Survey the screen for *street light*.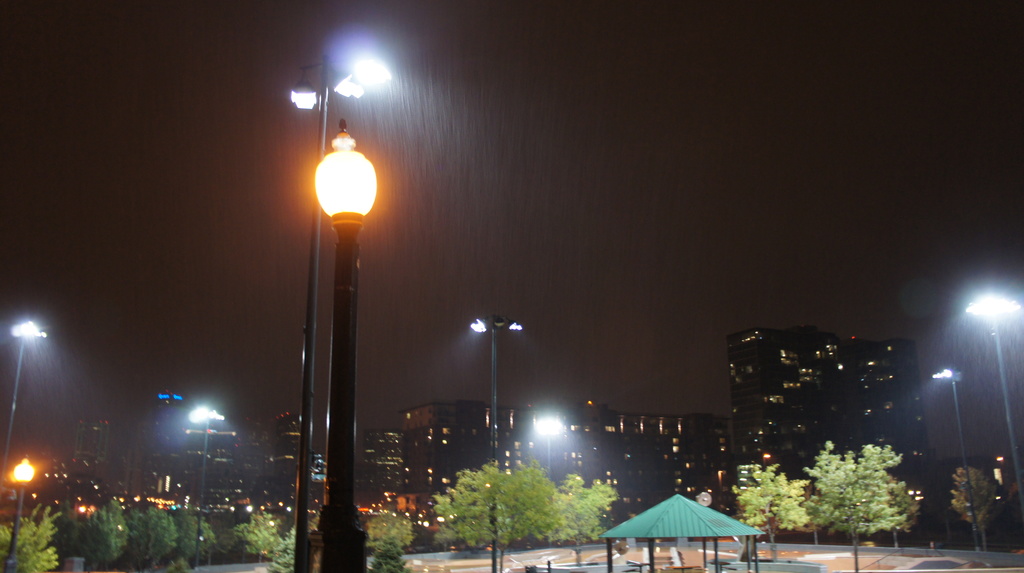
Survey found: <box>472,316,524,572</box>.
